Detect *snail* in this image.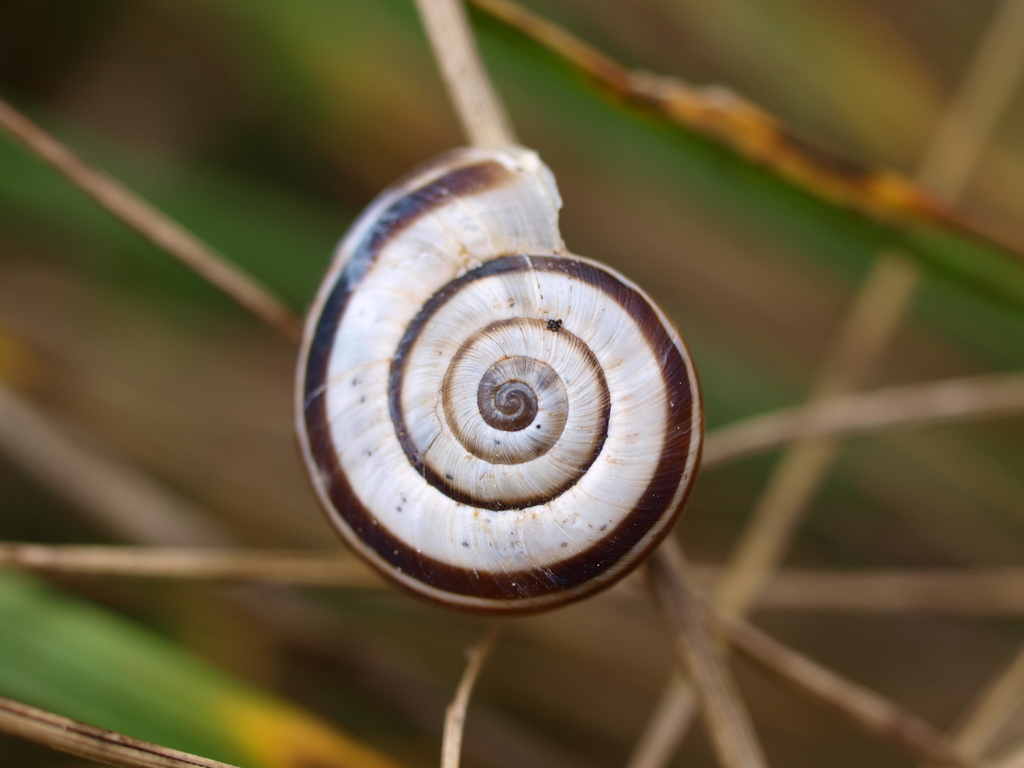
Detection: 292:132:710:625.
